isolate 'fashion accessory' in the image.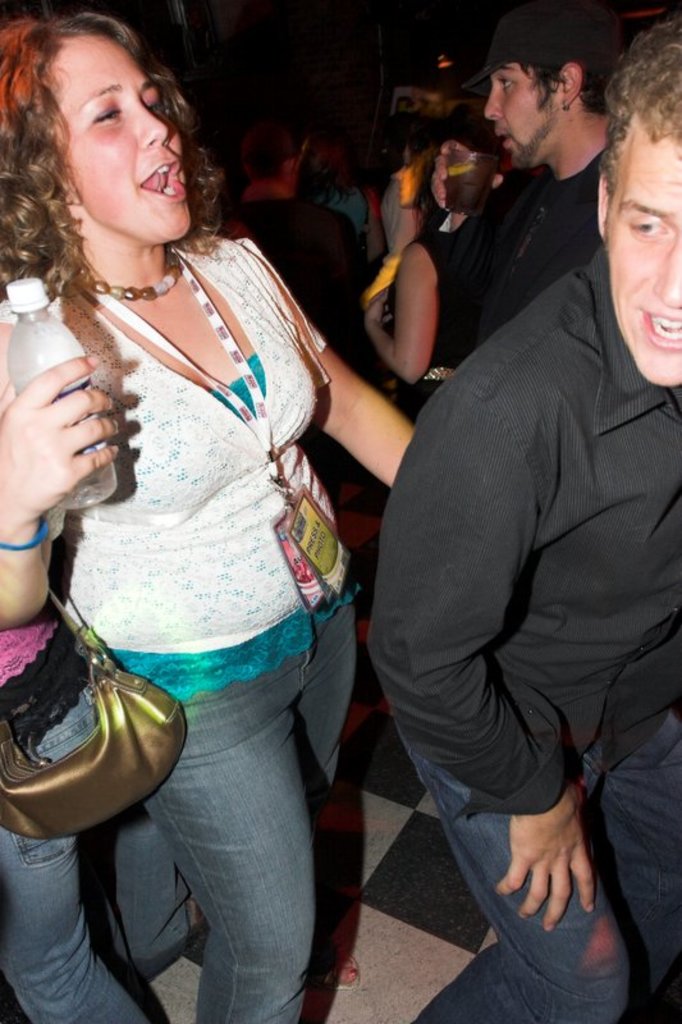
Isolated region: pyautogui.locateOnScreen(0, 589, 191, 837).
